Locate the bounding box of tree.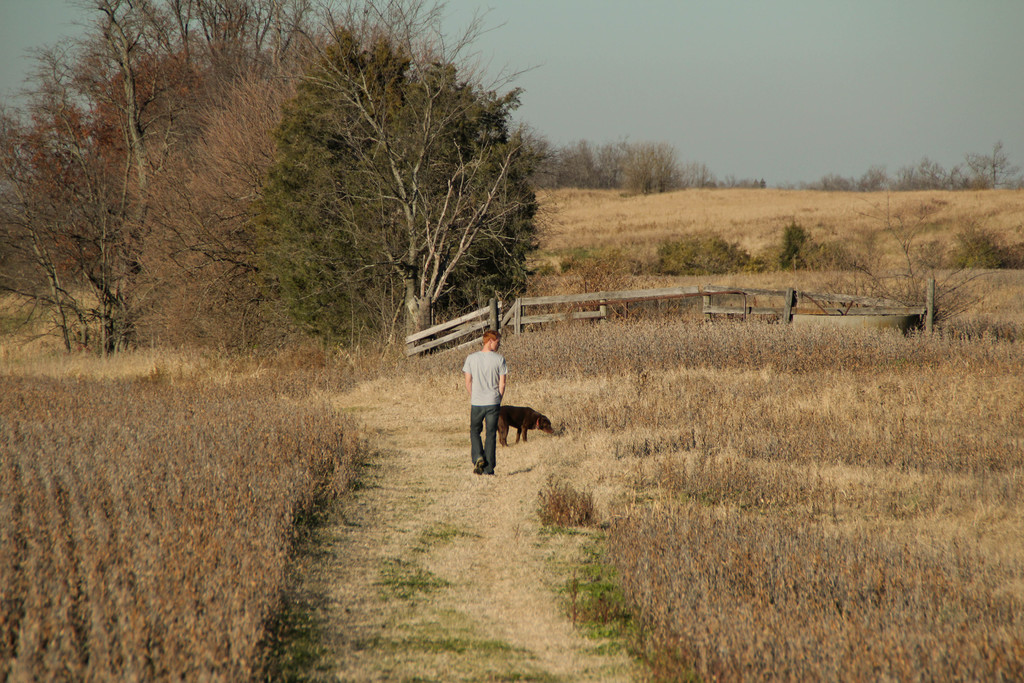
Bounding box: <region>0, 104, 80, 357</region>.
